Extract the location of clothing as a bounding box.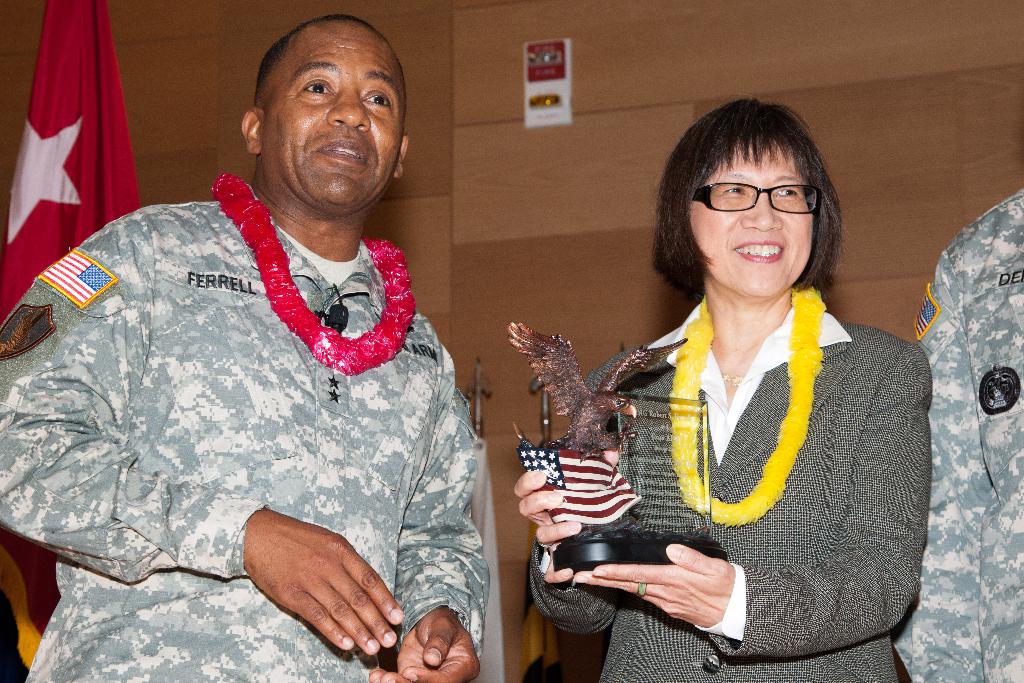
Rect(0, 199, 494, 682).
